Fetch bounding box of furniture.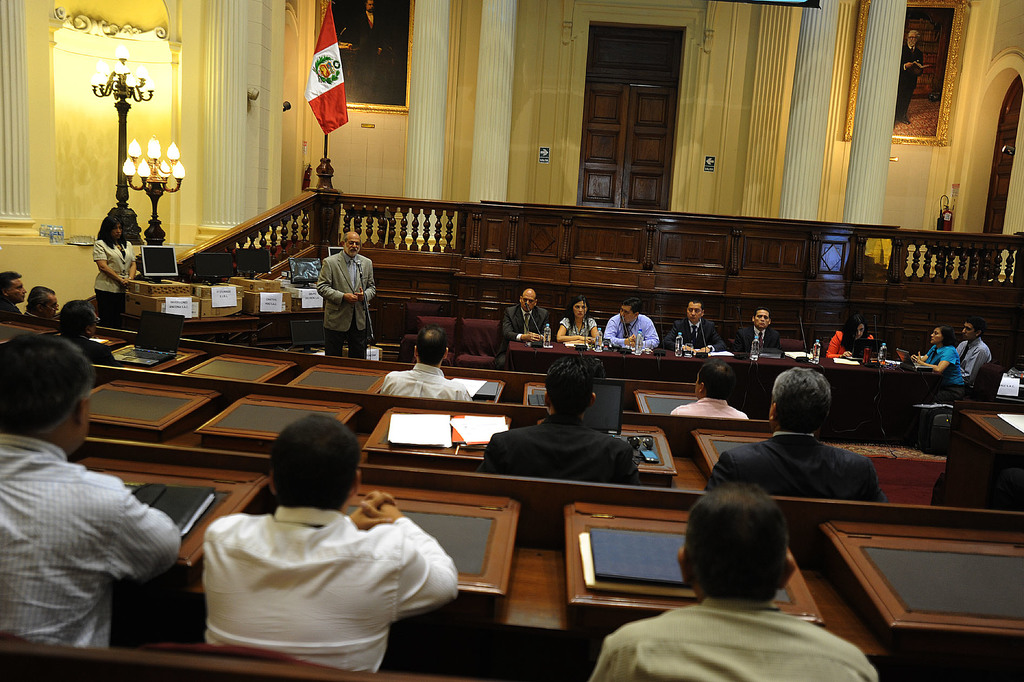
Bbox: locate(0, 338, 1023, 512).
